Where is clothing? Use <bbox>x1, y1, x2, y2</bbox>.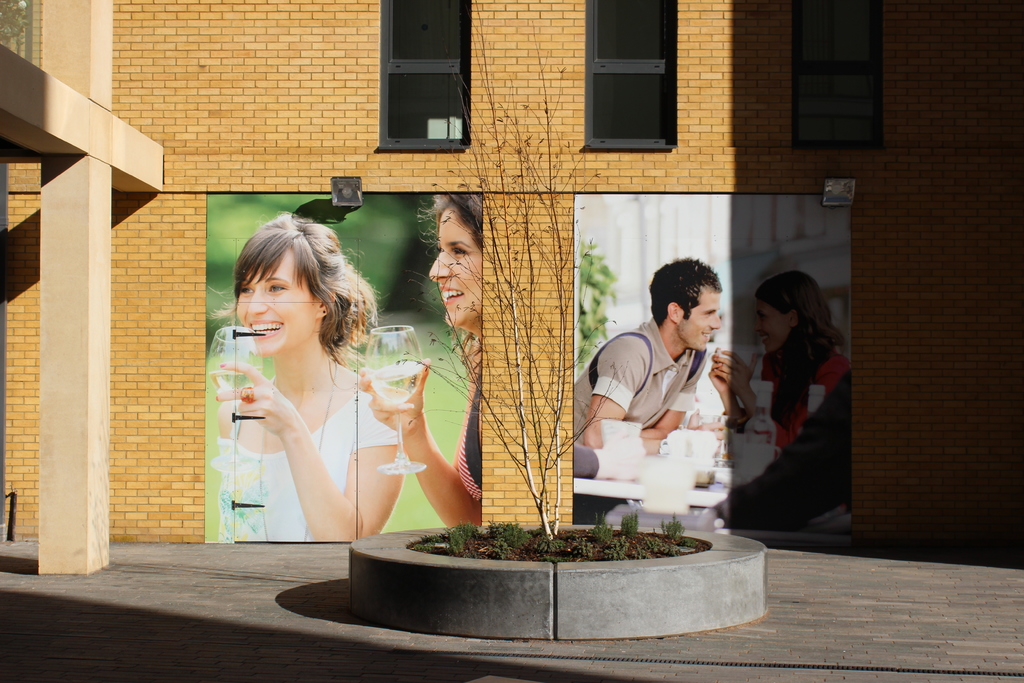
<bbox>729, 346, 862, 446</bbox>.
